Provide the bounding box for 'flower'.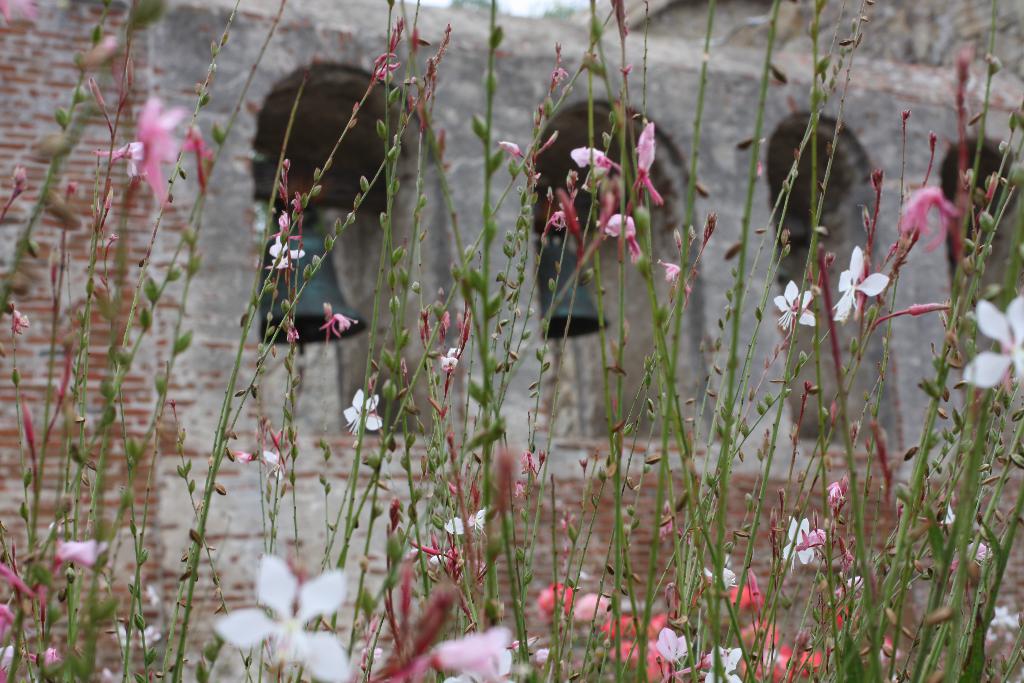
Rect(136, 99, 184, 208).
